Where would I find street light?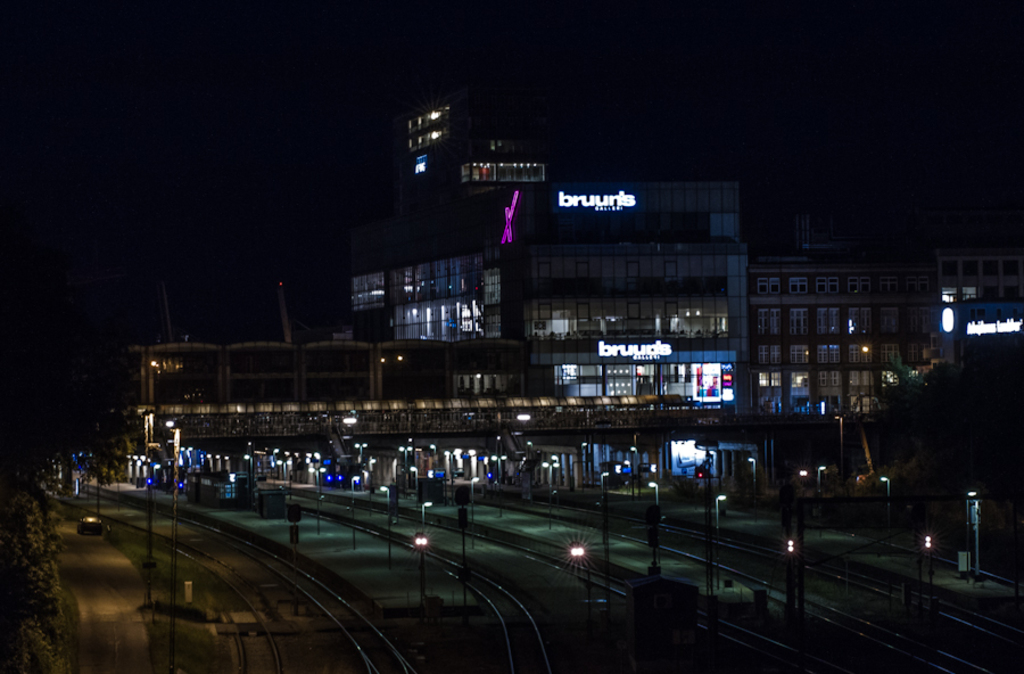
At pyautogui.locateOnScreen(471, 475, 479, 546).
